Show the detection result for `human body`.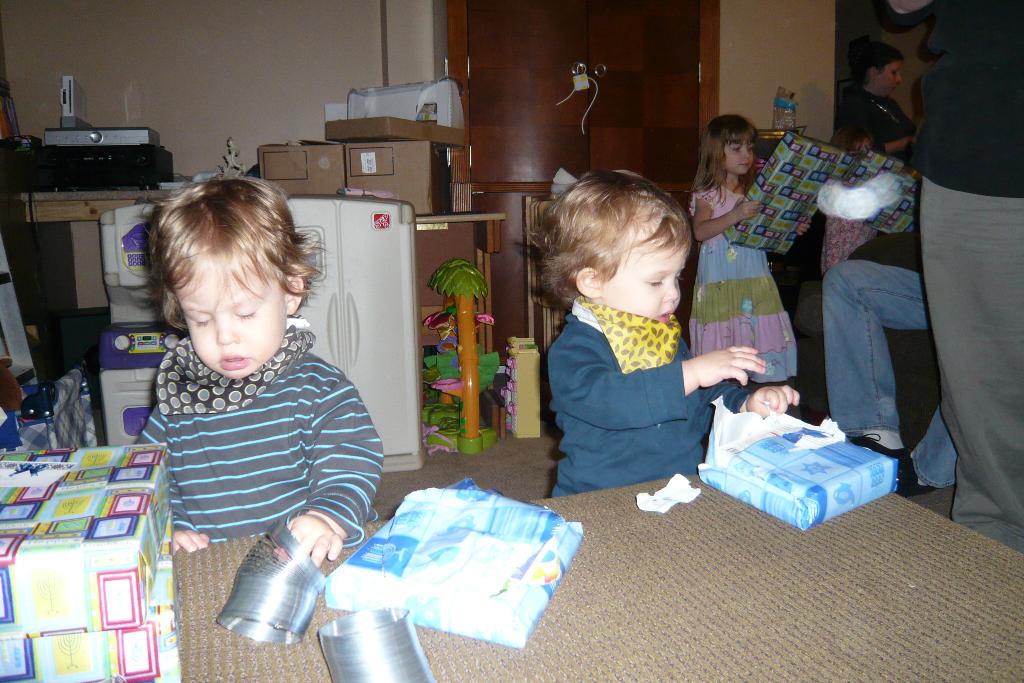
rect(837, 86, 924, 163).
